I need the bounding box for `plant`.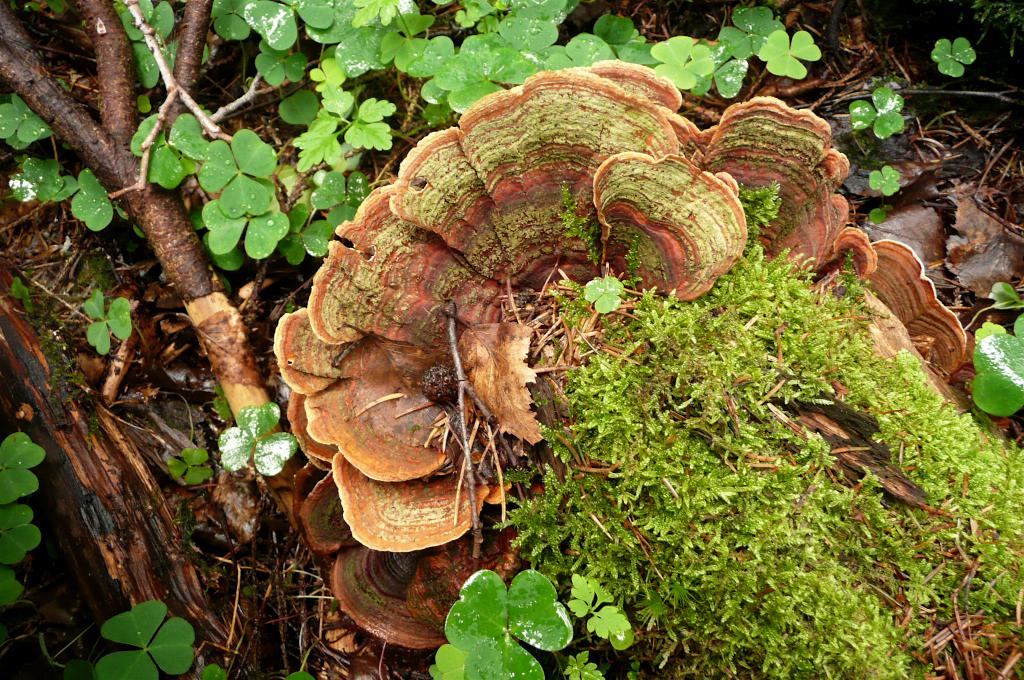
Here it is: [84,287,132,357].
